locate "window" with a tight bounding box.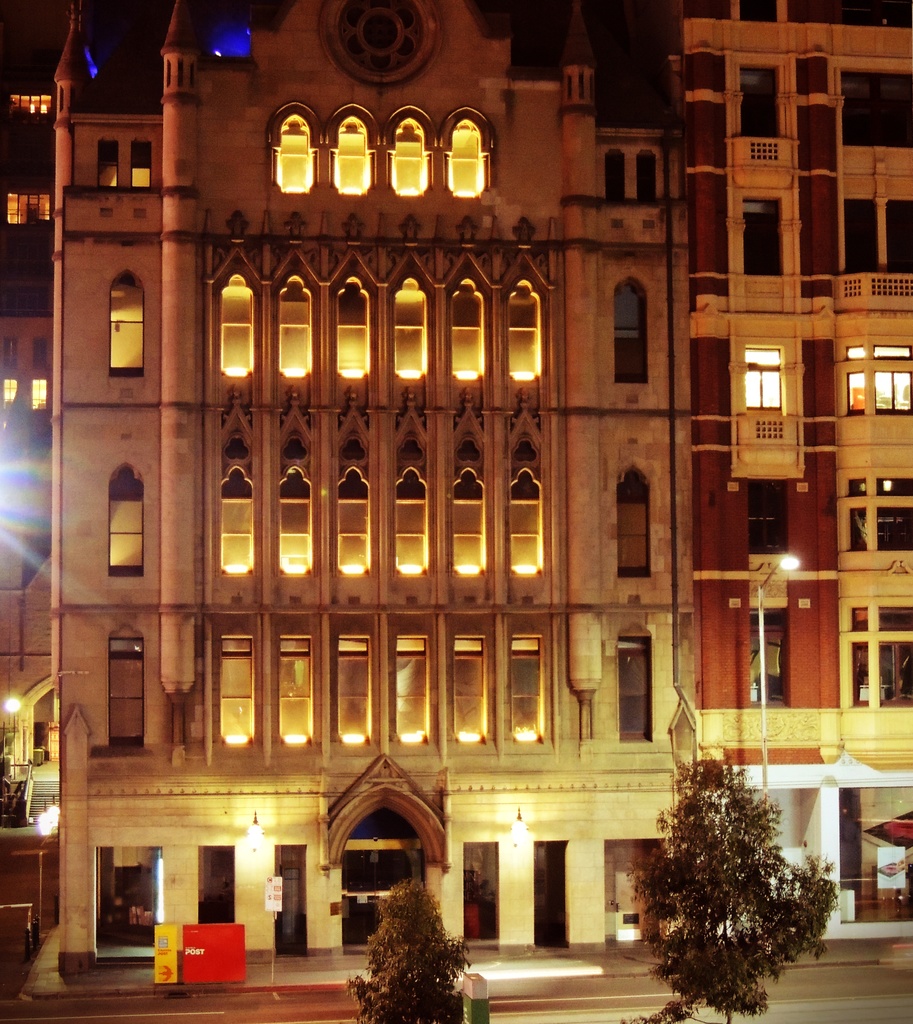
(111, 270, 142, 366).
